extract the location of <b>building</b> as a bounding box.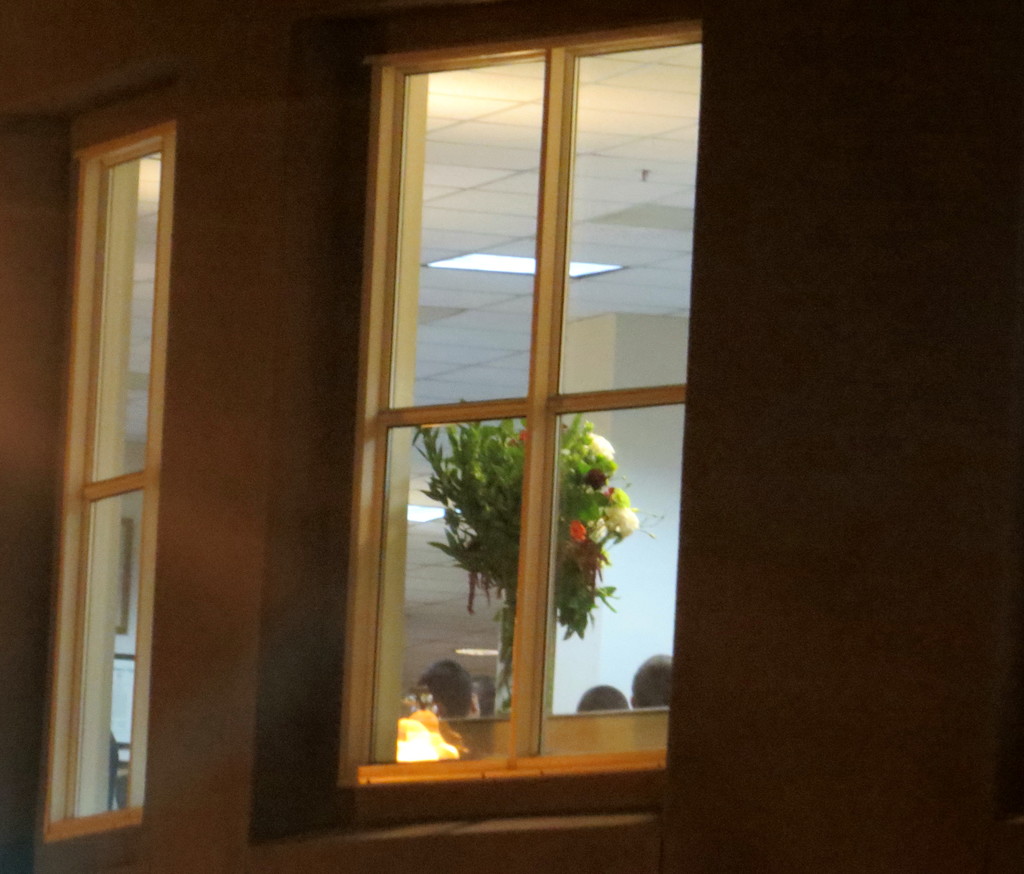
box(0, 0, 1023, 873).
